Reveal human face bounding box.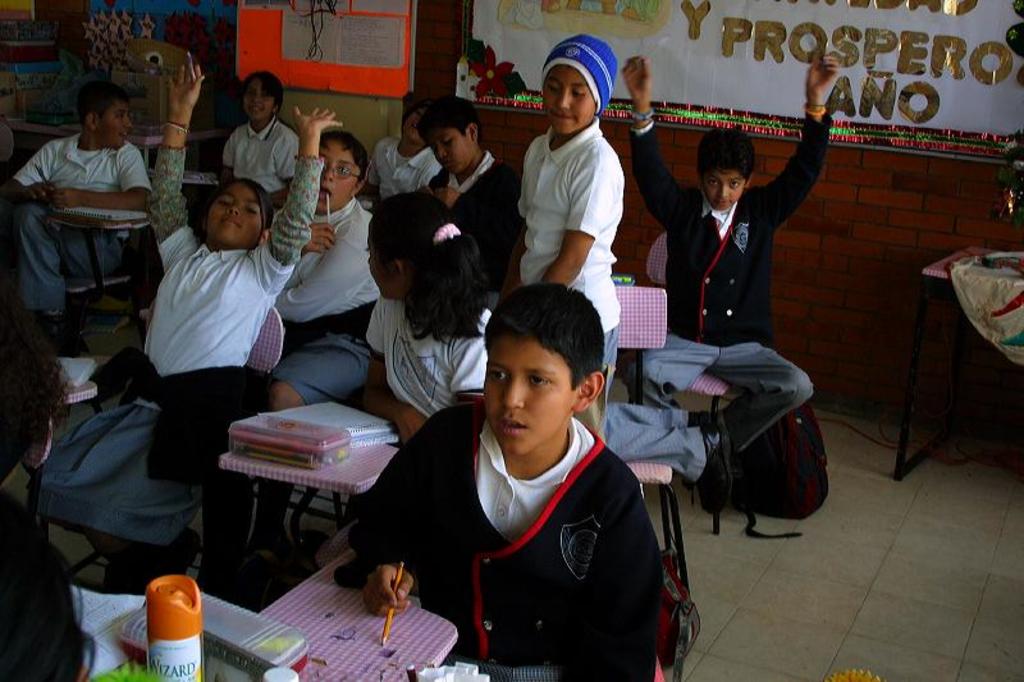
Revealed: bbox=(215, 188, 264, 241).
